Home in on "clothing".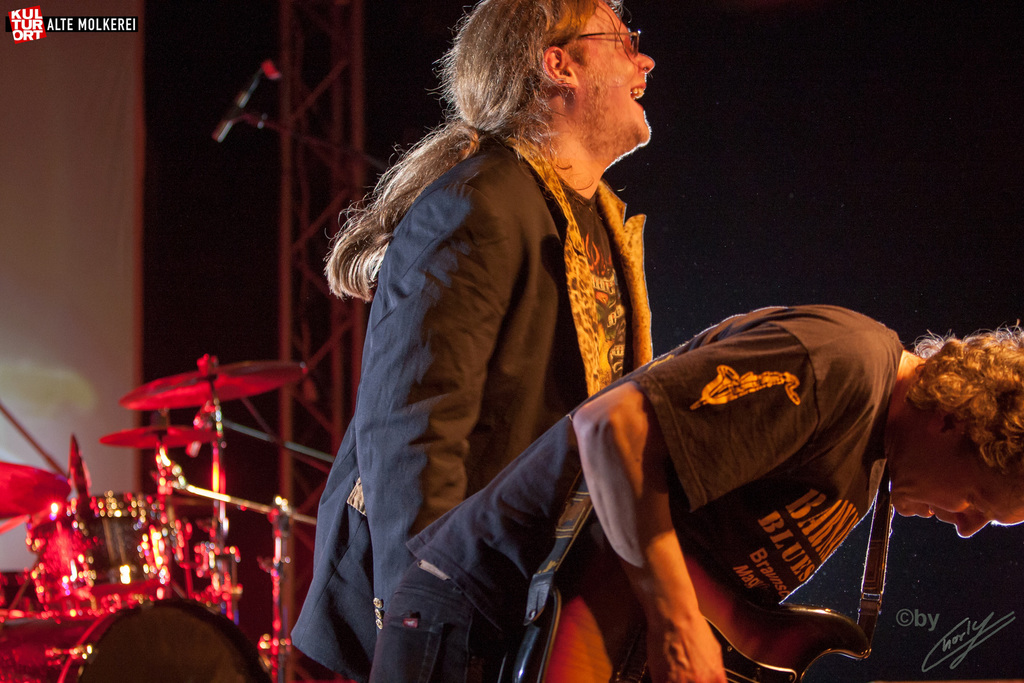
Homed in at box=[291, 128, 644, 677].
